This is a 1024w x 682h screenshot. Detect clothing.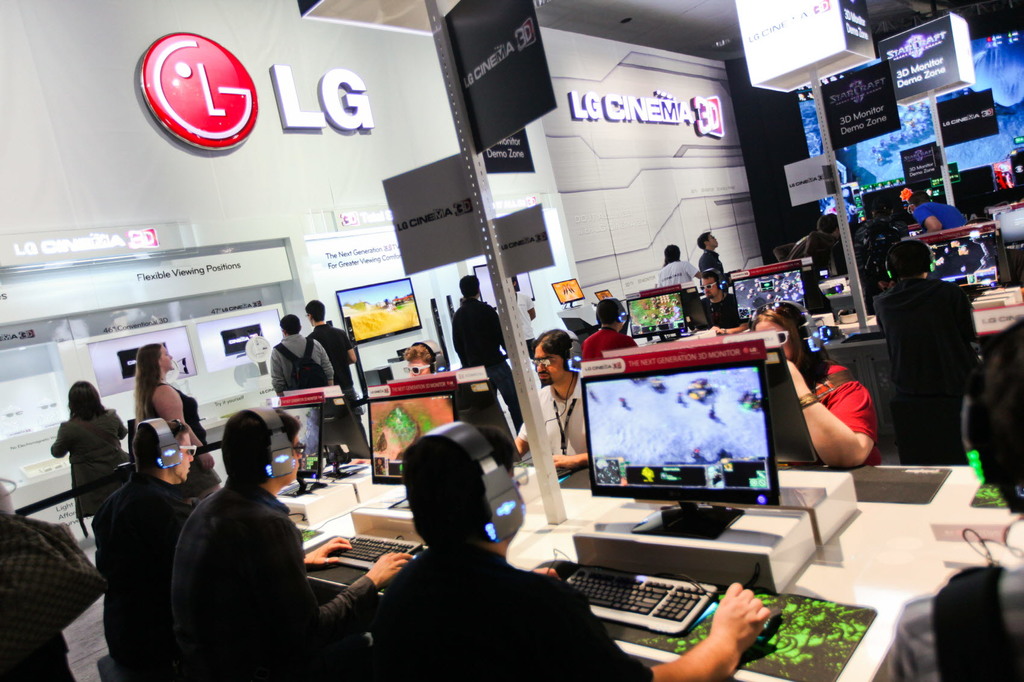
60:397:130:541.
